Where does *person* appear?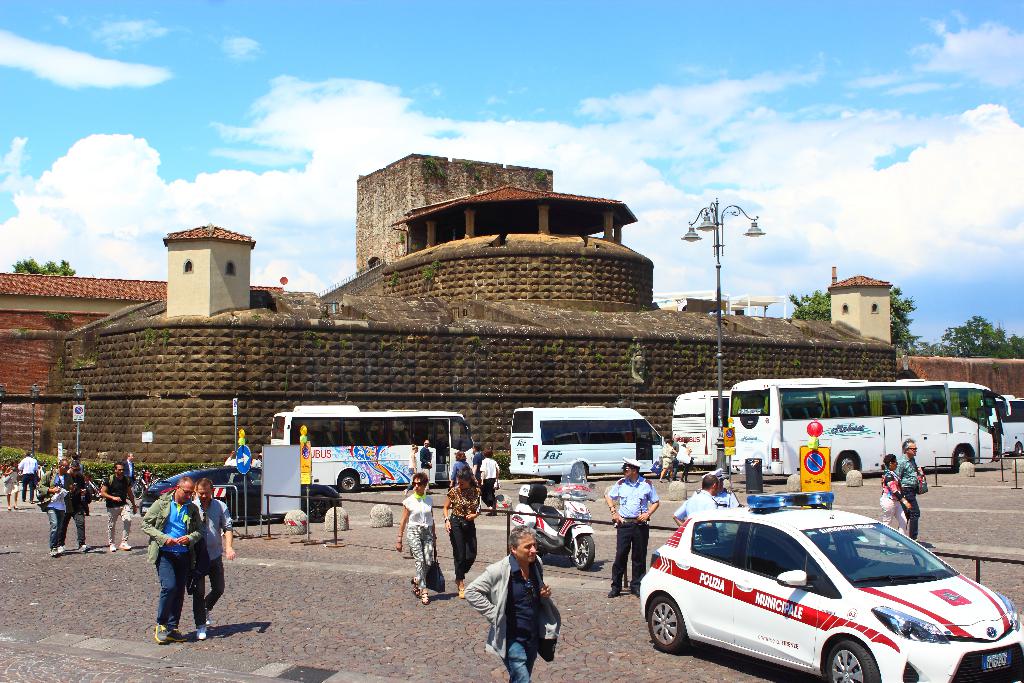
Appears at {"x1": 673, "y1": 437, "x2": 696, "y2": 486}.
